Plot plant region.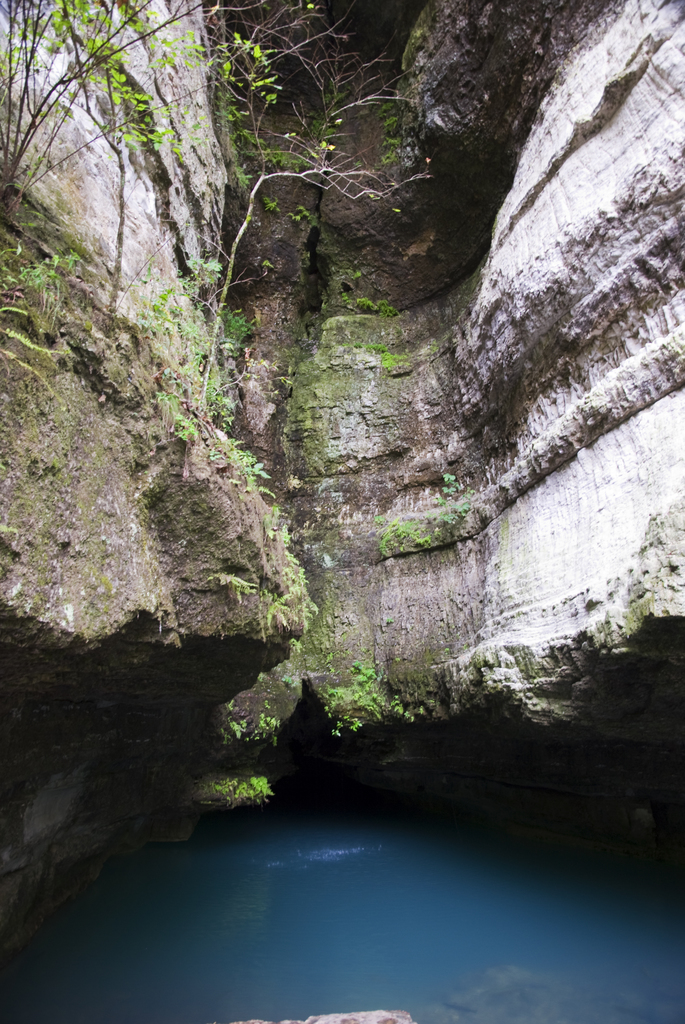
Plotted at Rect(130, 259, 248, 447).
